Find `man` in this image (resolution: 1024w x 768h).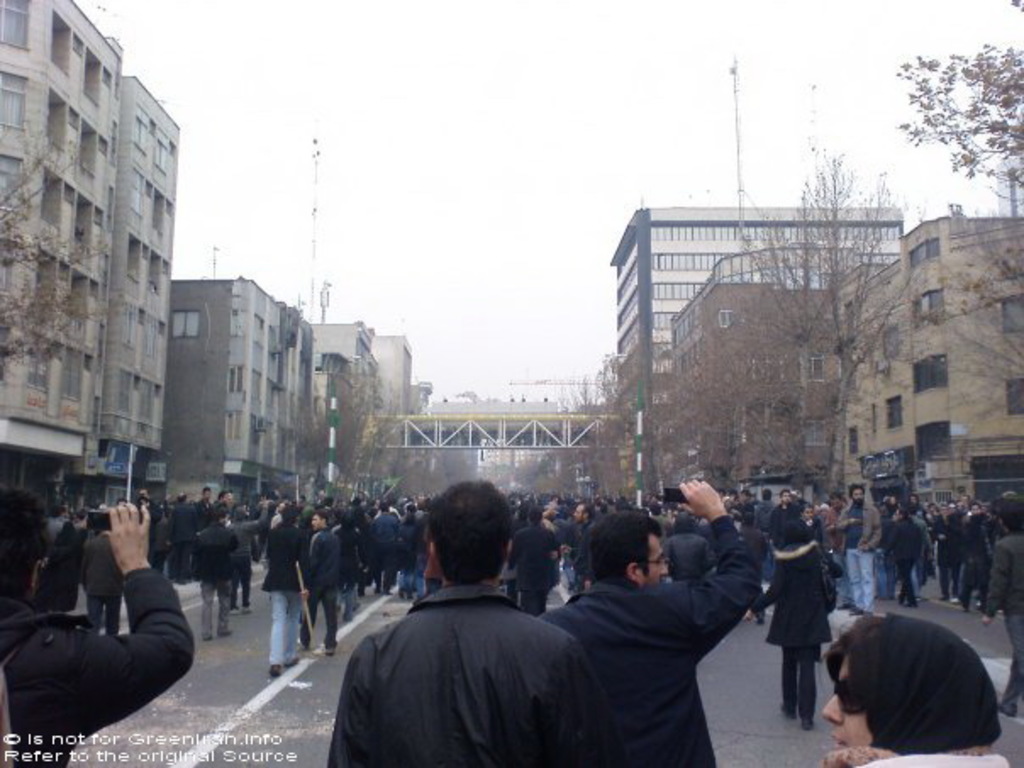
x1=836, y1=485, x2=887, y2=615.
